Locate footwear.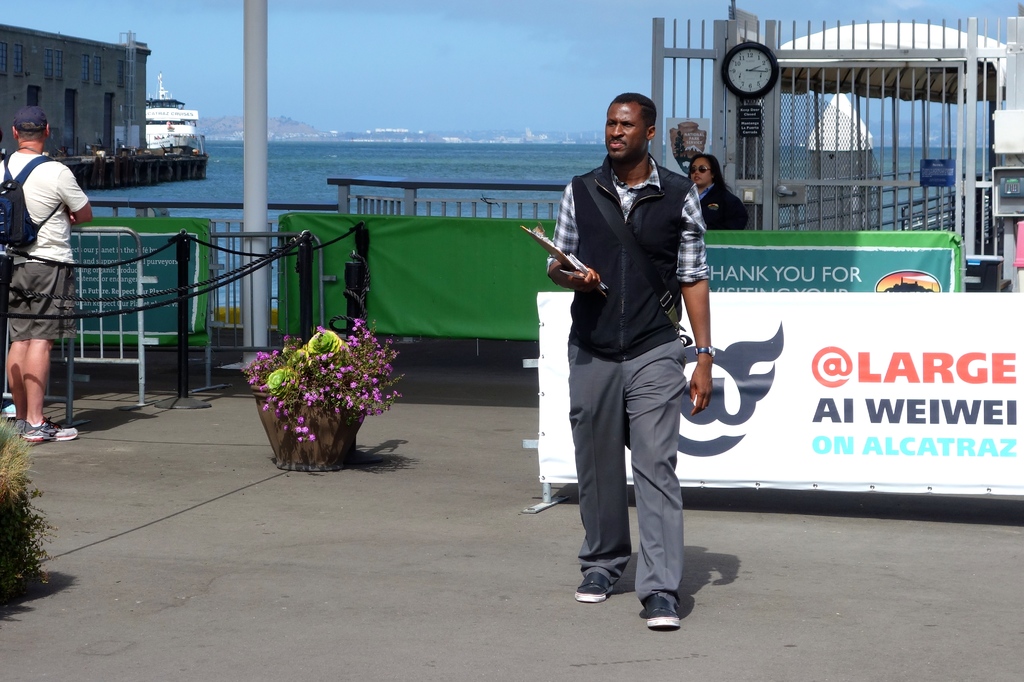
Bounding box: <region>574, 578, 612, 601</region>.
